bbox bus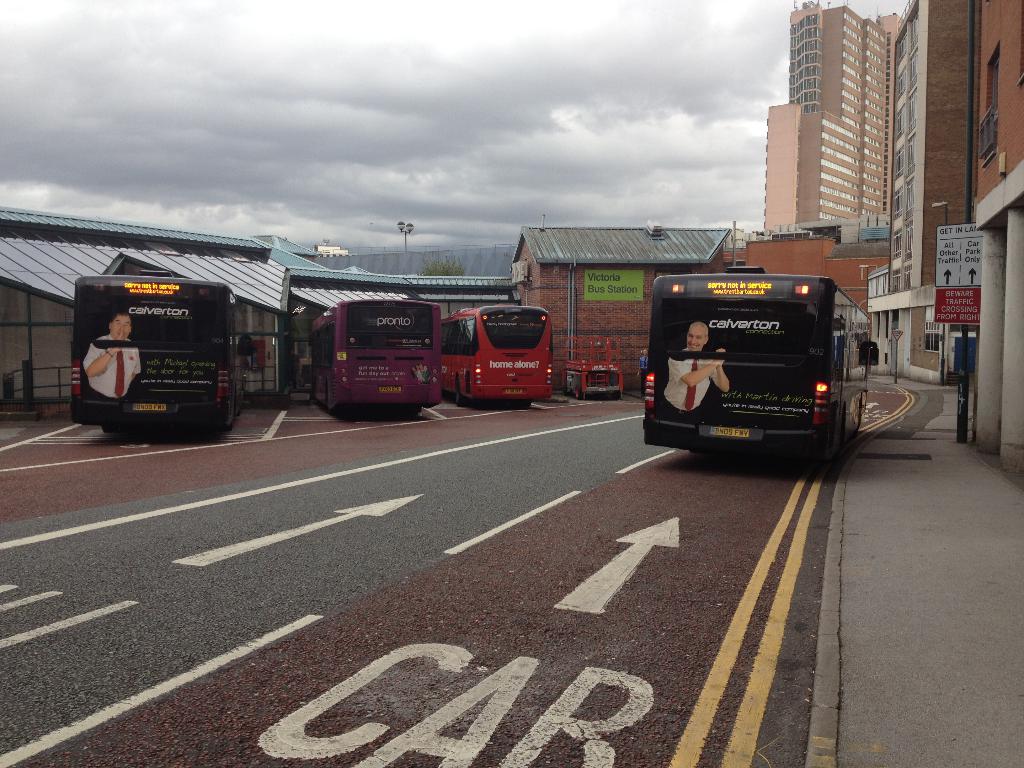
crop(439, 303, 555, 404)
